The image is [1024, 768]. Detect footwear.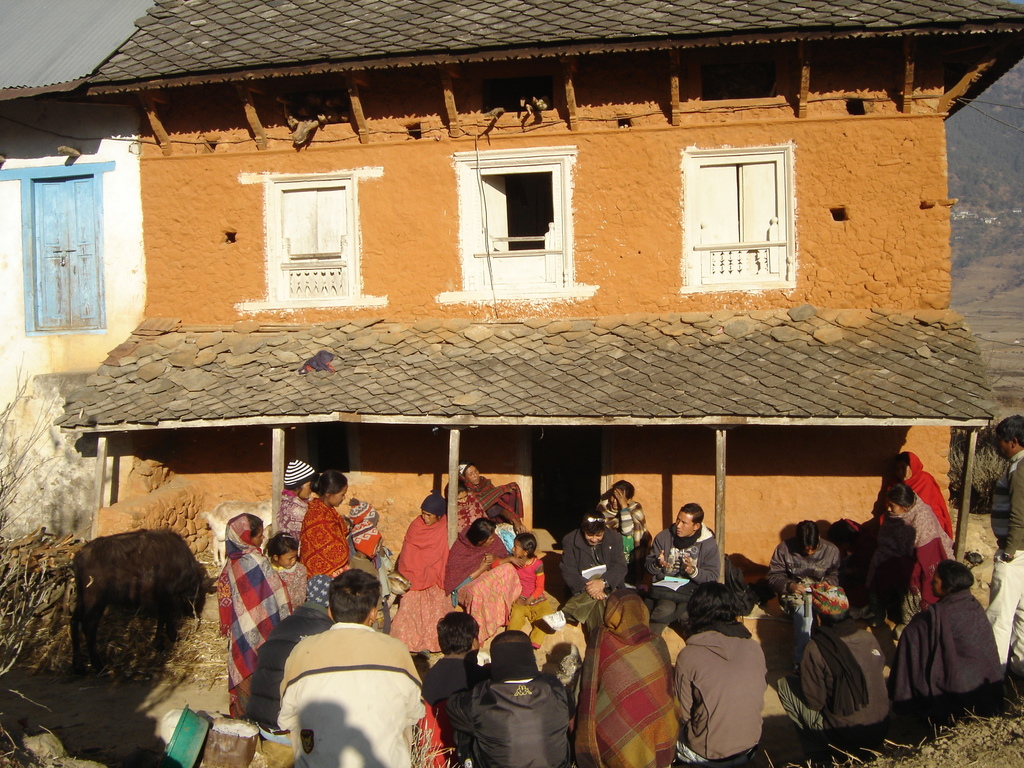
Detection: (543,609,564,630).
